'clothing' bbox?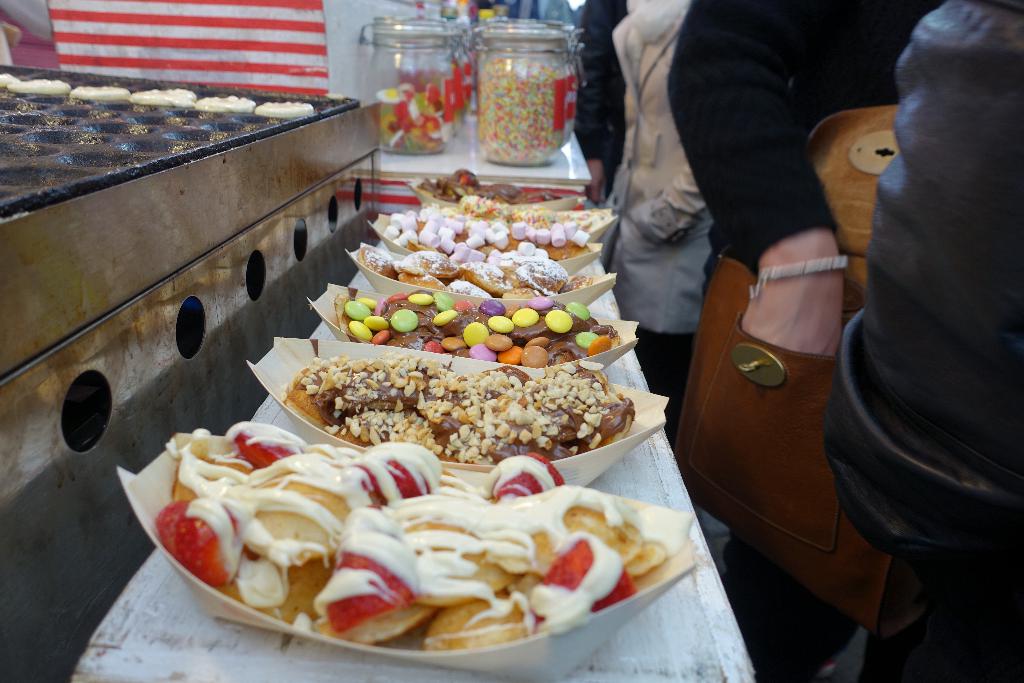
573 0 637 235
